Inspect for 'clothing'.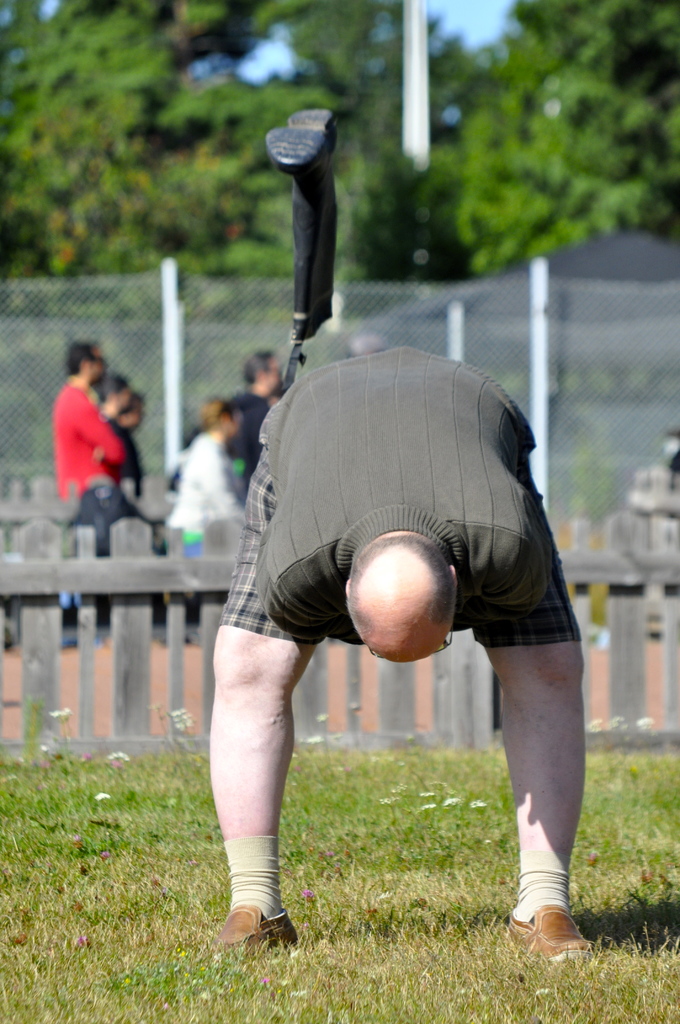
Inspection: [234,389,275,469].
